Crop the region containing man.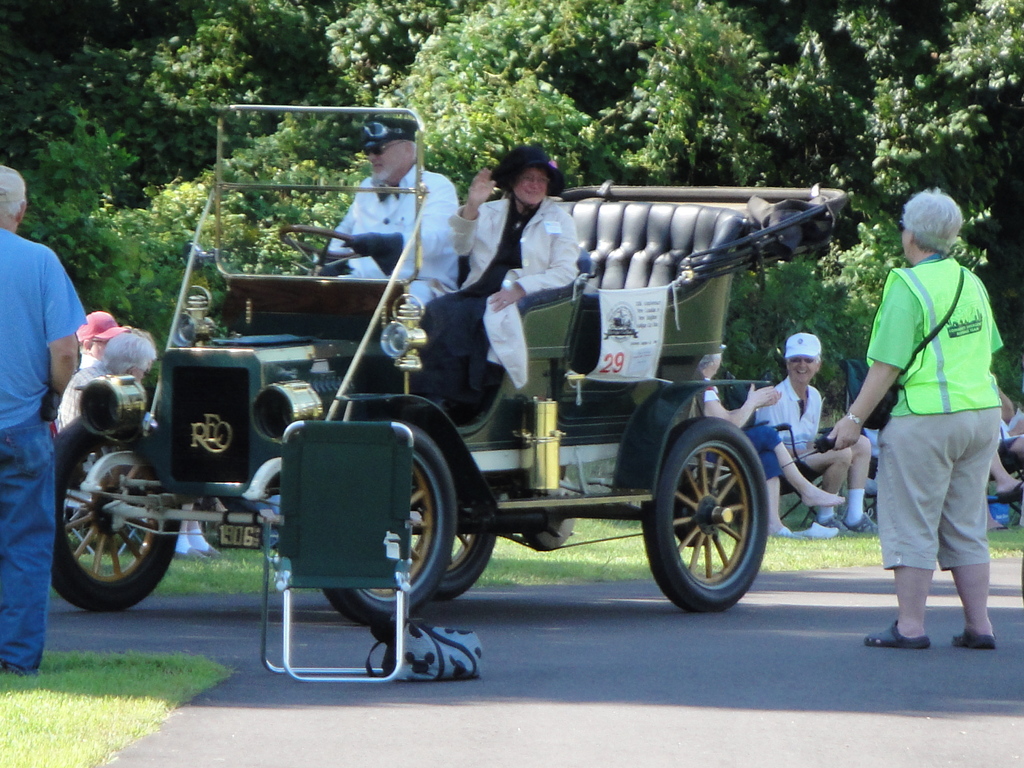
Crop region: l=312, t=116, r=460, b=310.
